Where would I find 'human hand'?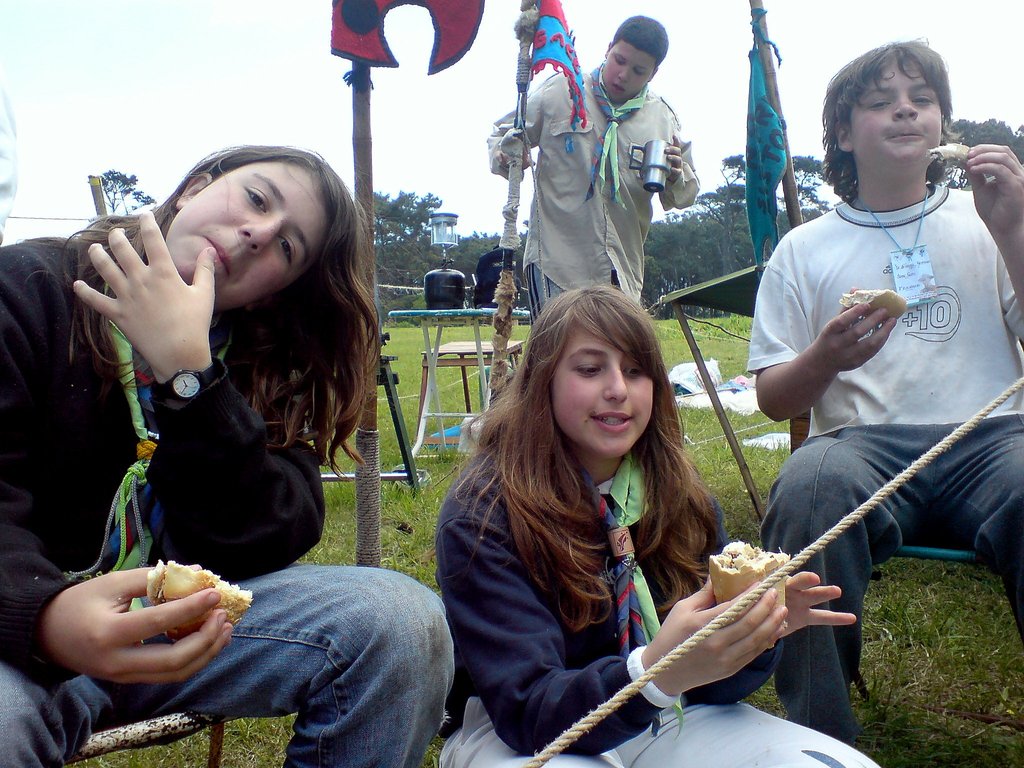
At 645 572 789 693.
